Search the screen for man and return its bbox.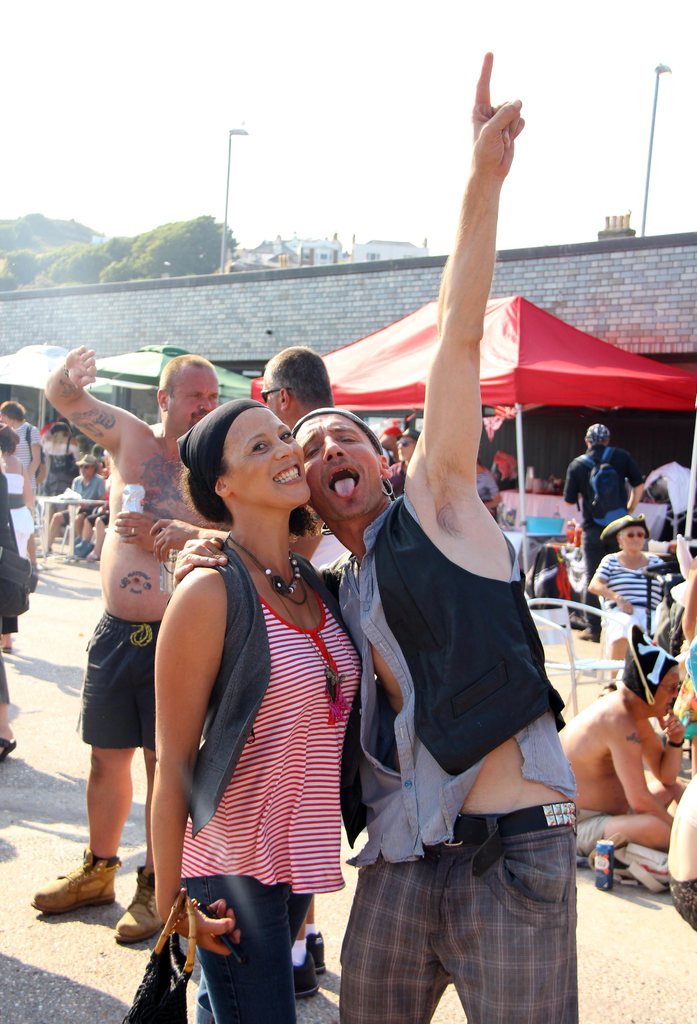
Found: 167:45:587:1023.
